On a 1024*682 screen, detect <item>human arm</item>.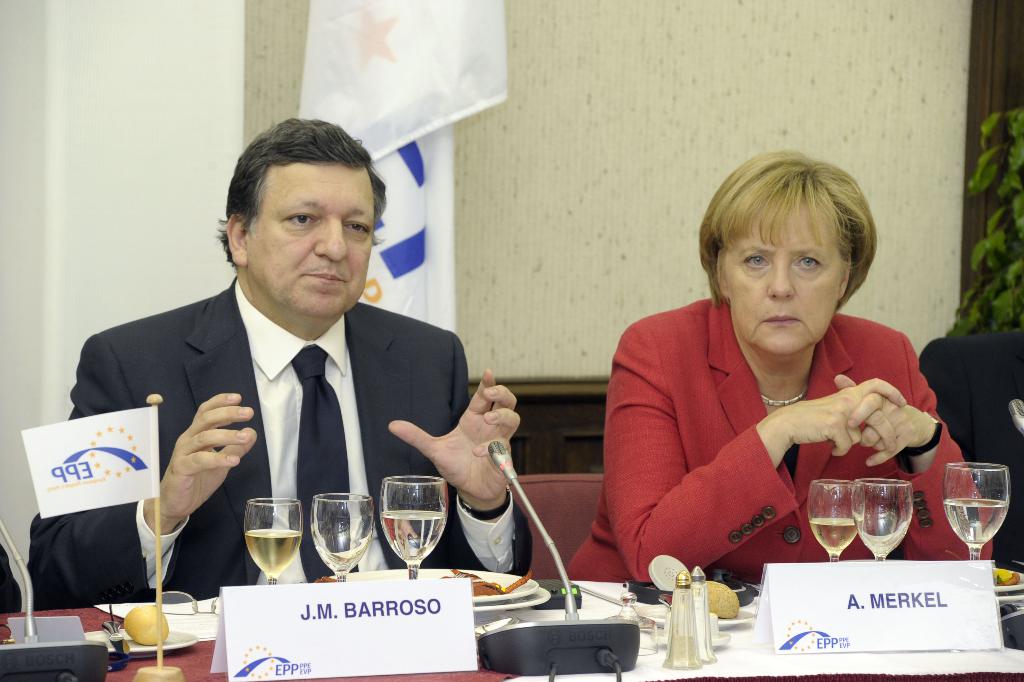
615:316:906:587.
